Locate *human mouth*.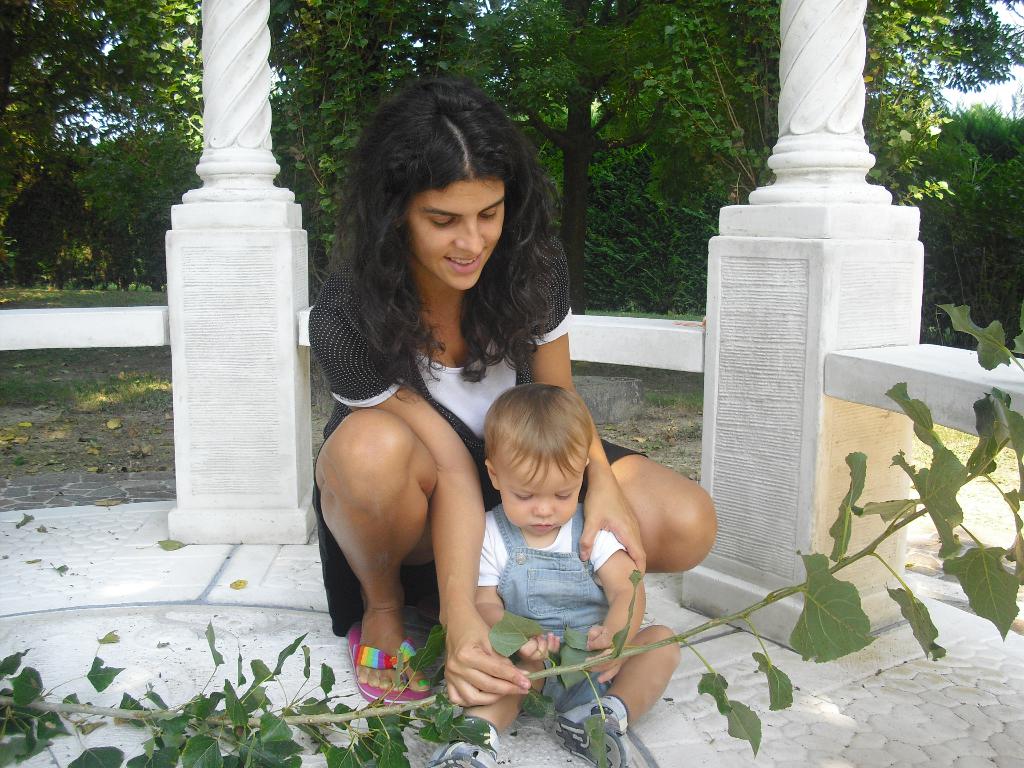
Bounding box: {"left": 447, "top": 250, "right": 483, "bottom": 271}.
